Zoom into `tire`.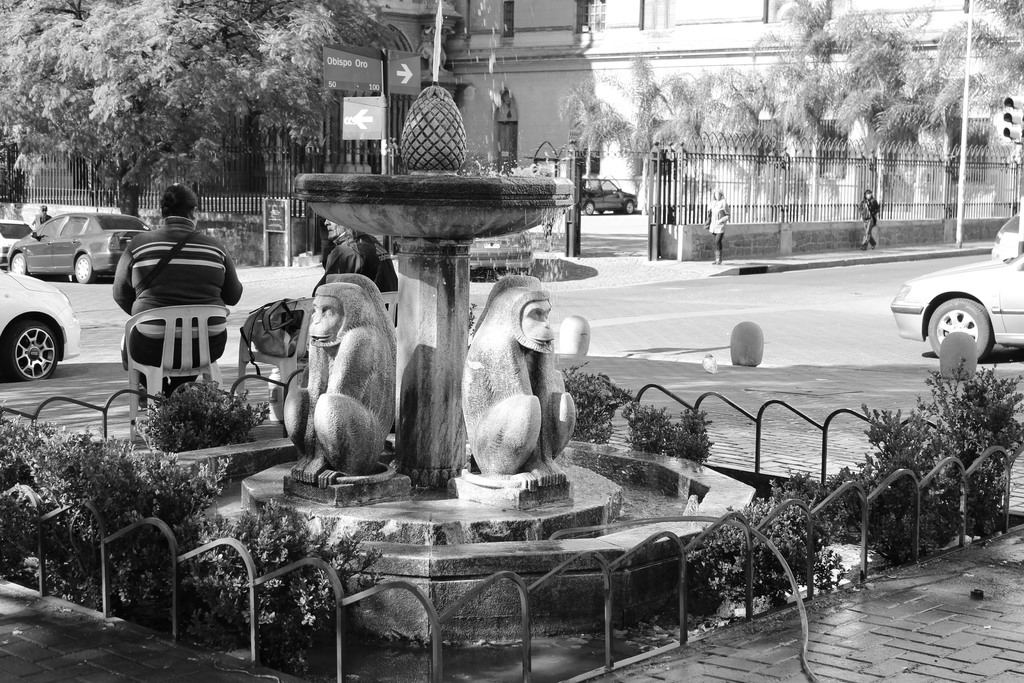
Zoom target: detection(596, 208, 607, 217).
